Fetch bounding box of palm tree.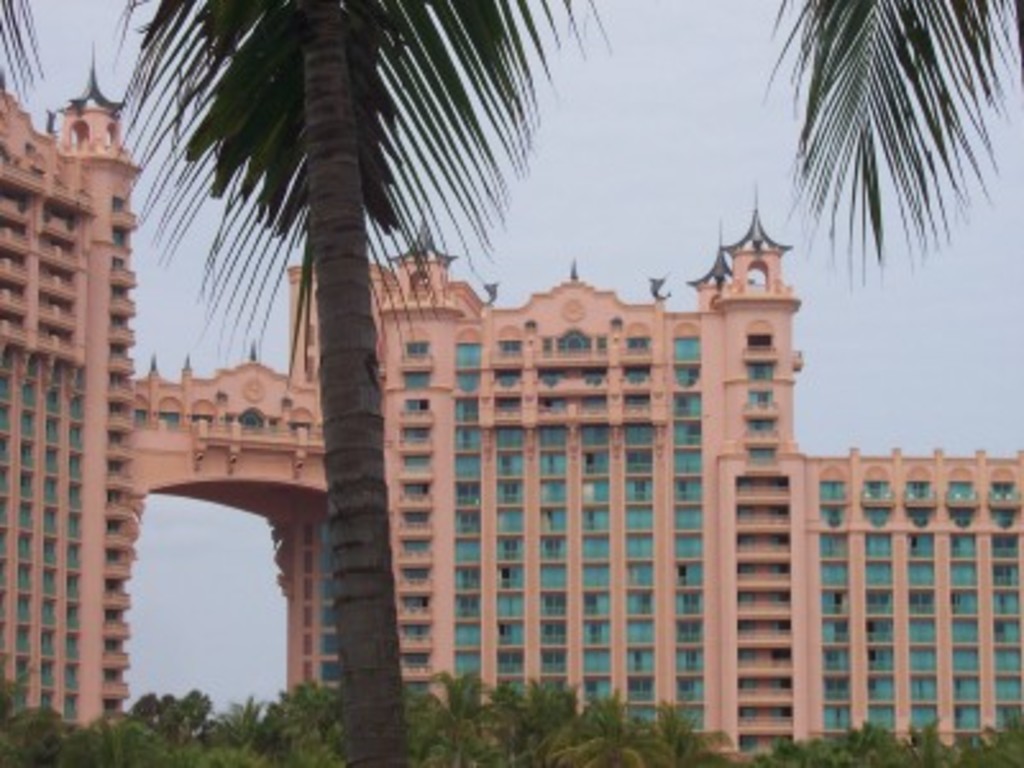
Bbox: BBox(804, 8, 983, 233).
